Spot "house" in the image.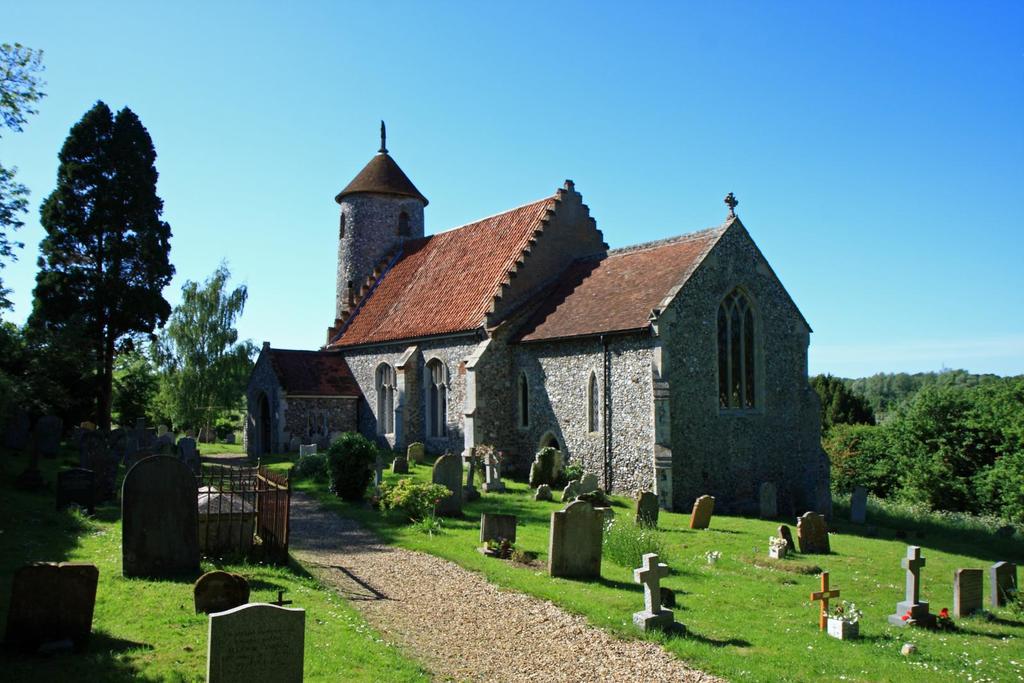
"house" found at {"left": 241, "top": 118, "right": 835, "bottom": 516}.
